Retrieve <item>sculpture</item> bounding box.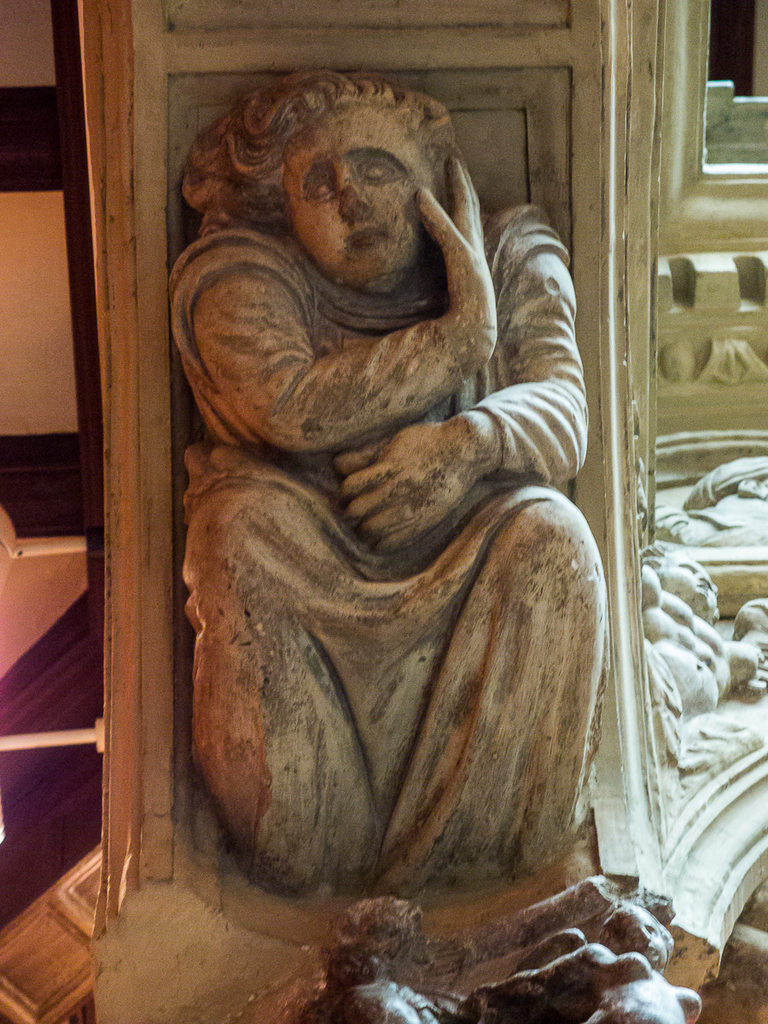
Bounding box: rect(172, 41, 642, 969).
